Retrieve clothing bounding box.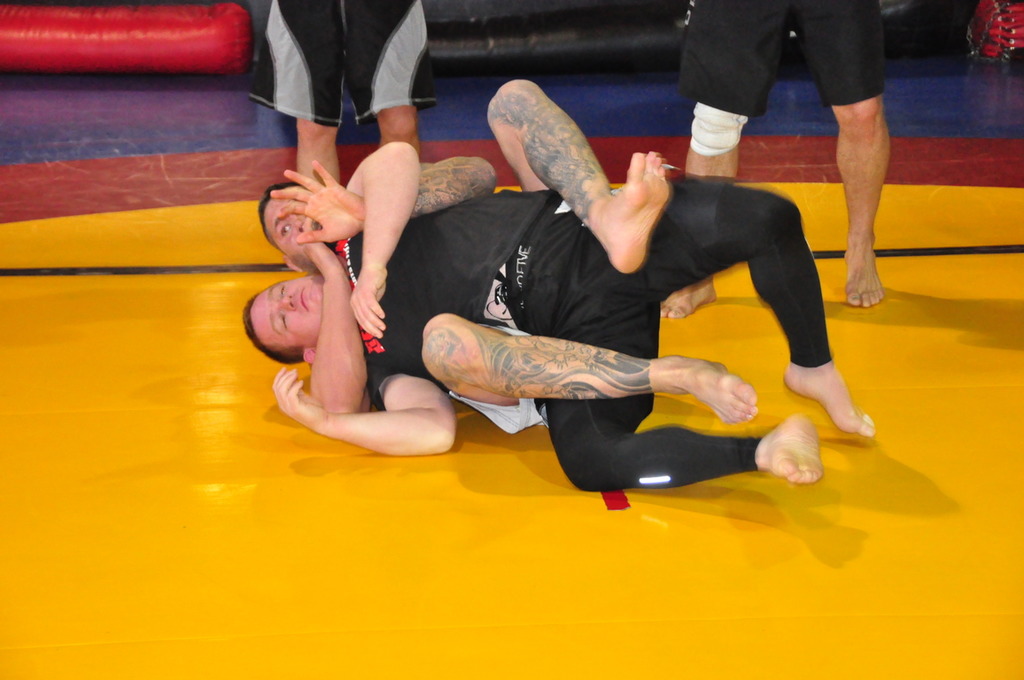
Bounding box: left=679, top=0, right=886, bottom=155.
